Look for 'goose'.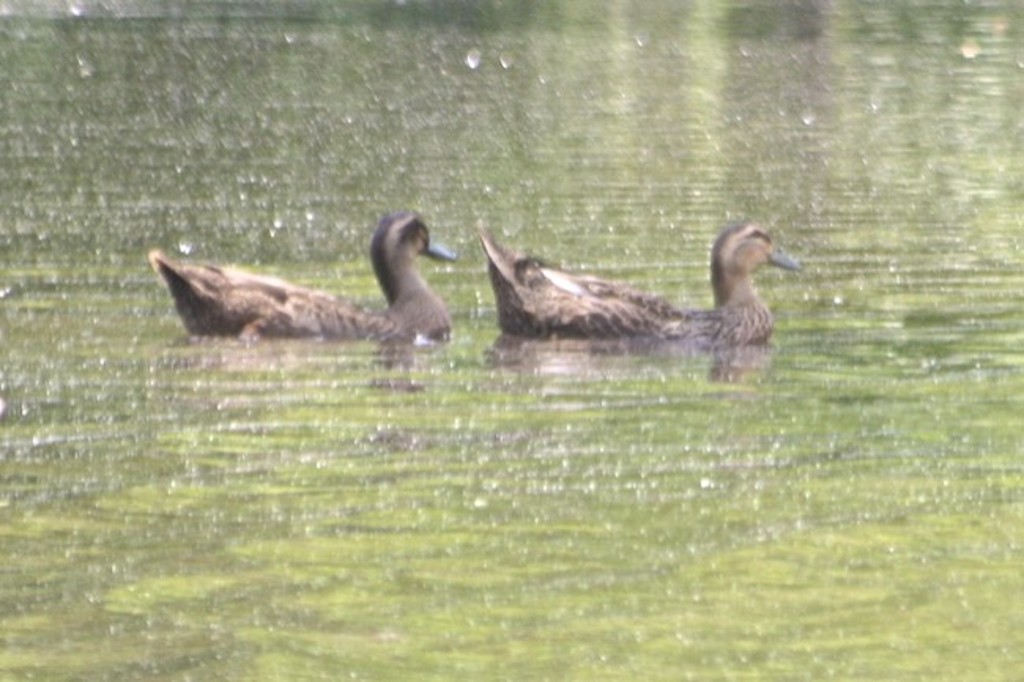
Found: pyautogui.locateOnScreen(482, 225, 794, 347).
